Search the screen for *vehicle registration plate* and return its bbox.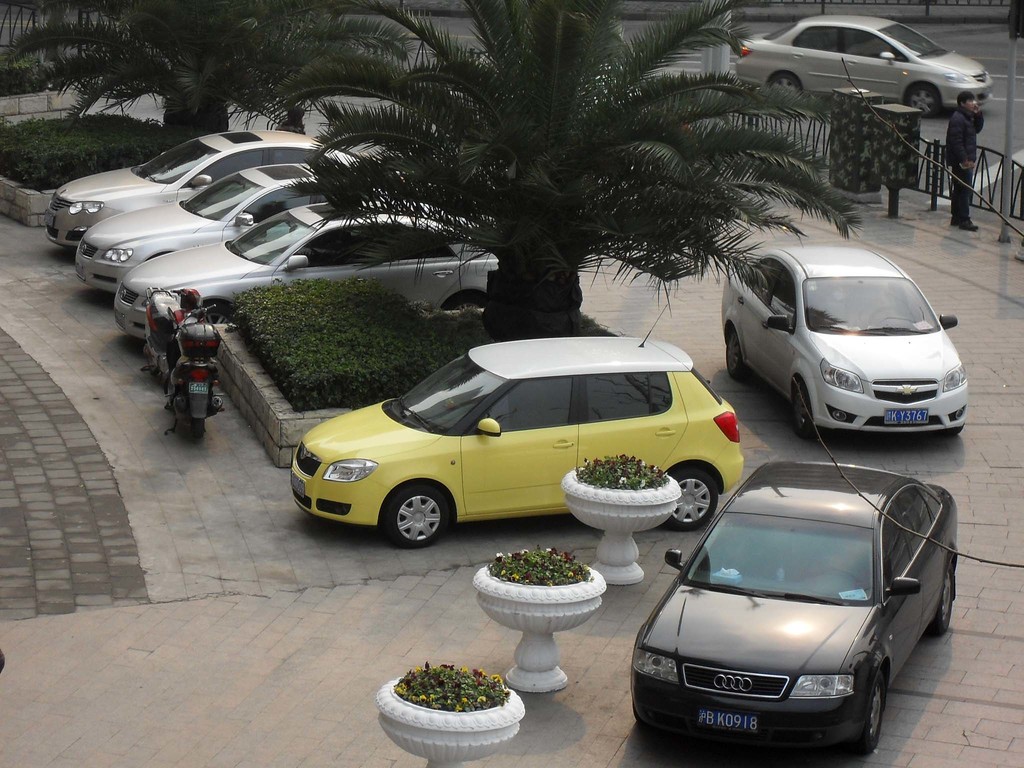
Found: l=695, t=709, r=759, b=737.
